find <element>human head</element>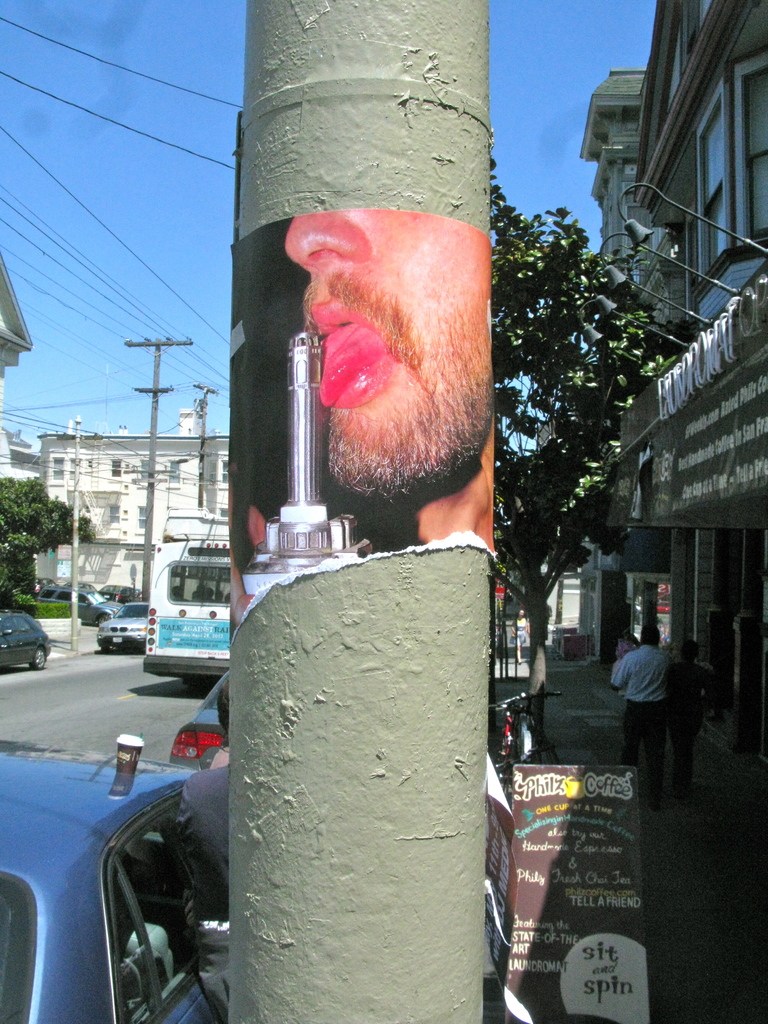
{"x1": 643, "y1": 621, "x2": 662, "y2": 650}
